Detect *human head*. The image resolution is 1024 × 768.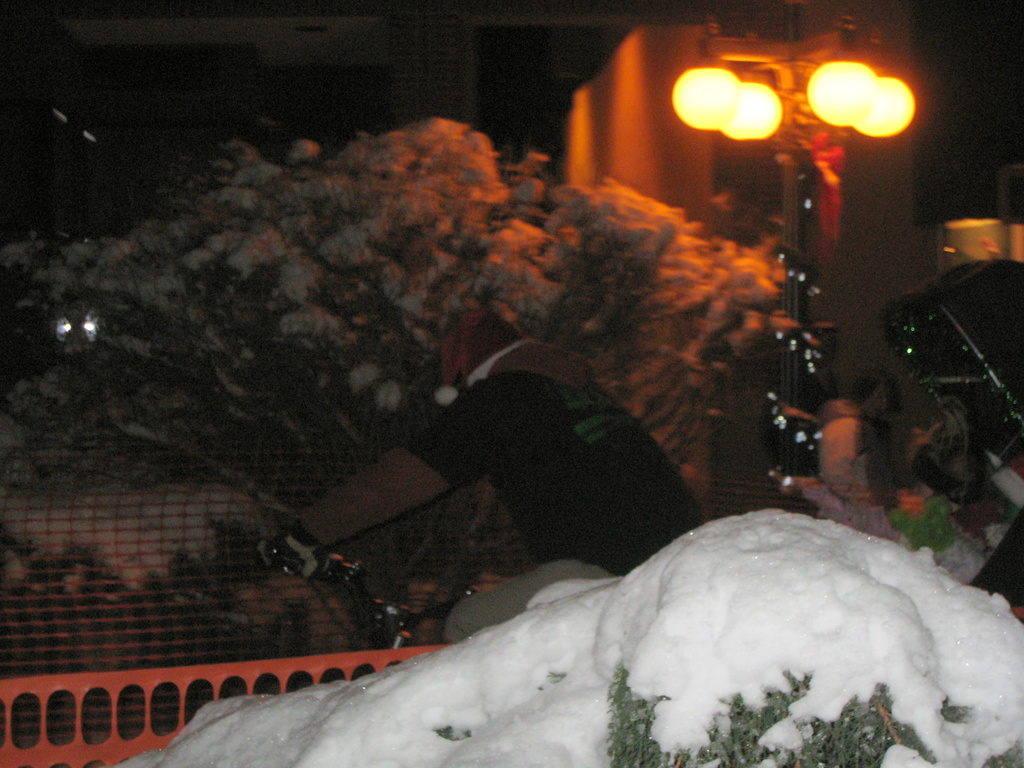
[440,307,522,396].
